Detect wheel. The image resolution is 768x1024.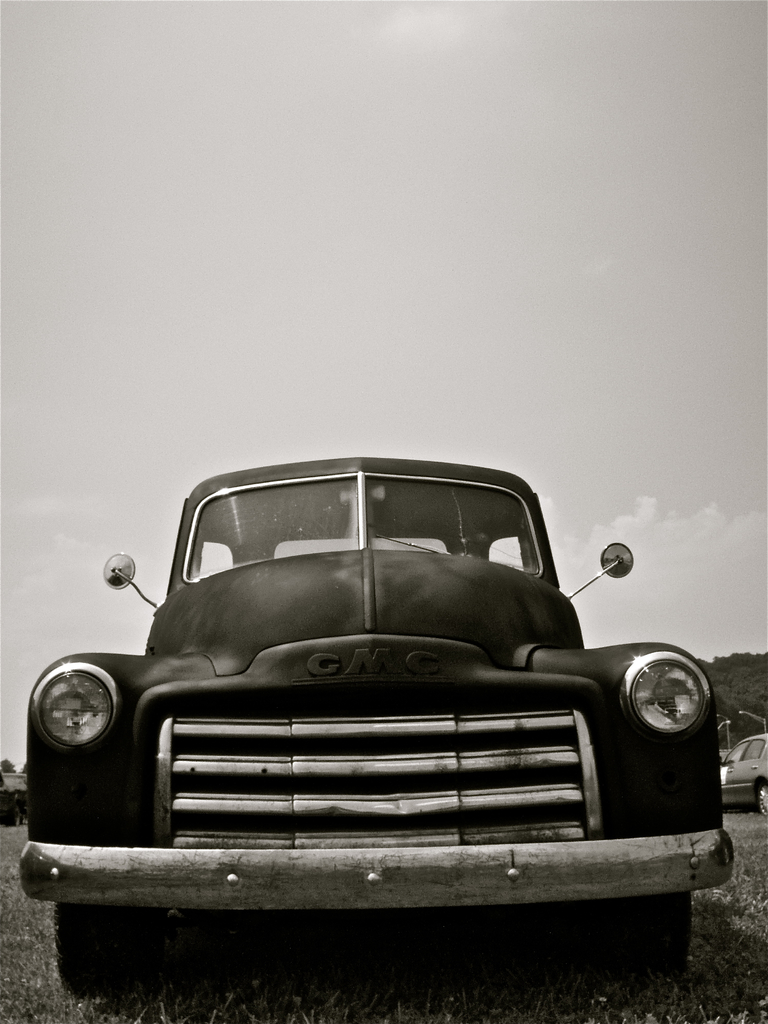
[x1=52, y1=907, x2=157, y2=1001].
